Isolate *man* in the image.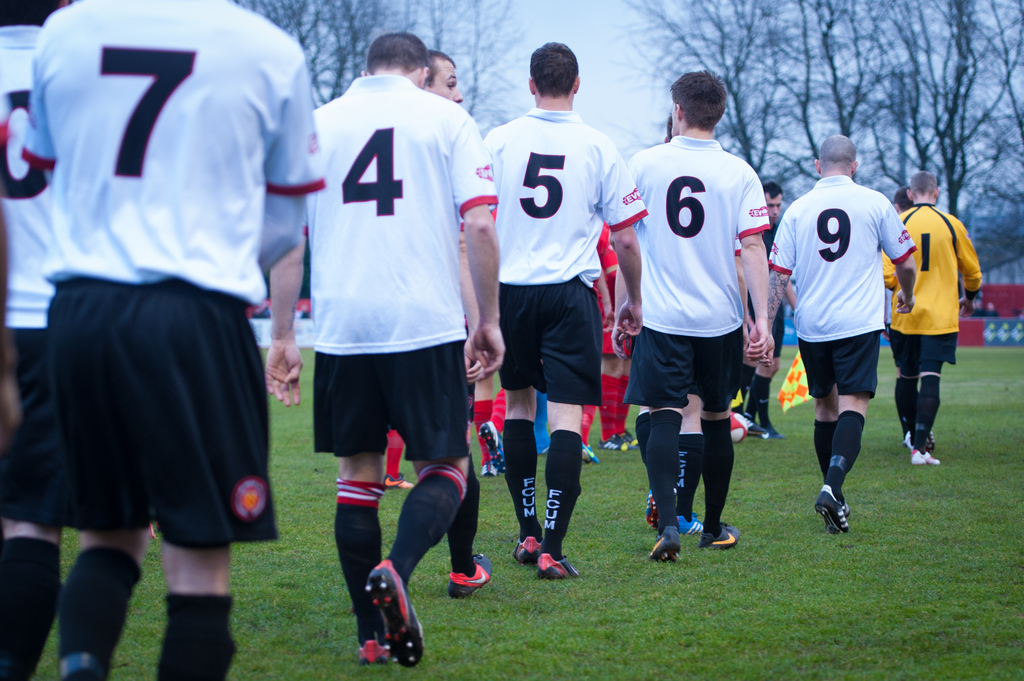
Isolated region: 0:0:77:680.
